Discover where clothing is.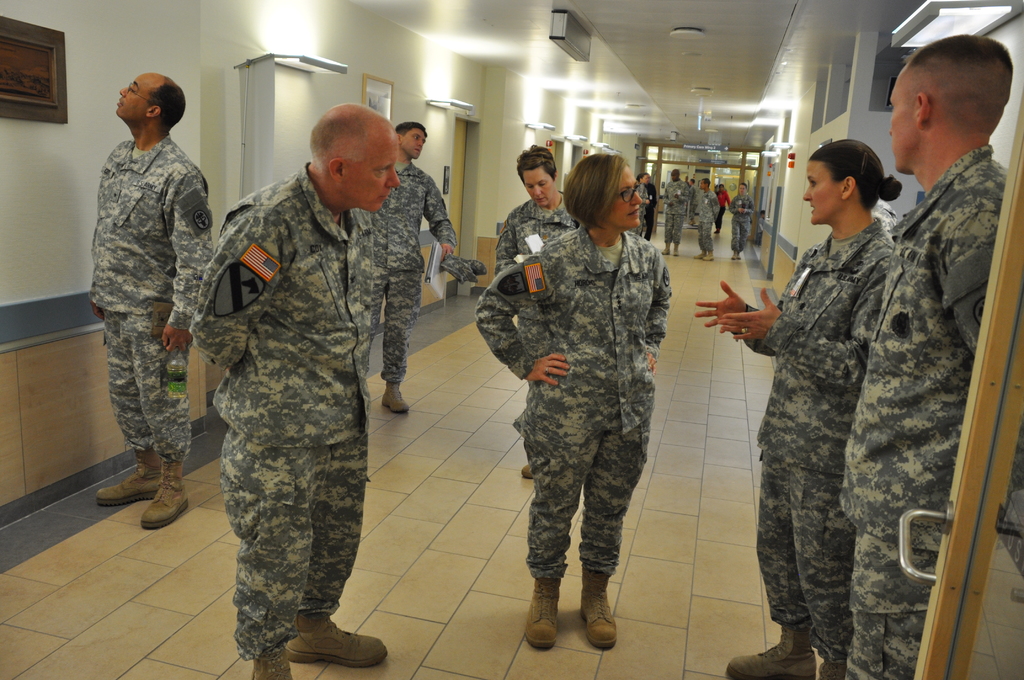
Discovered at x1=762, y1=450, x2=844, y2=660.
